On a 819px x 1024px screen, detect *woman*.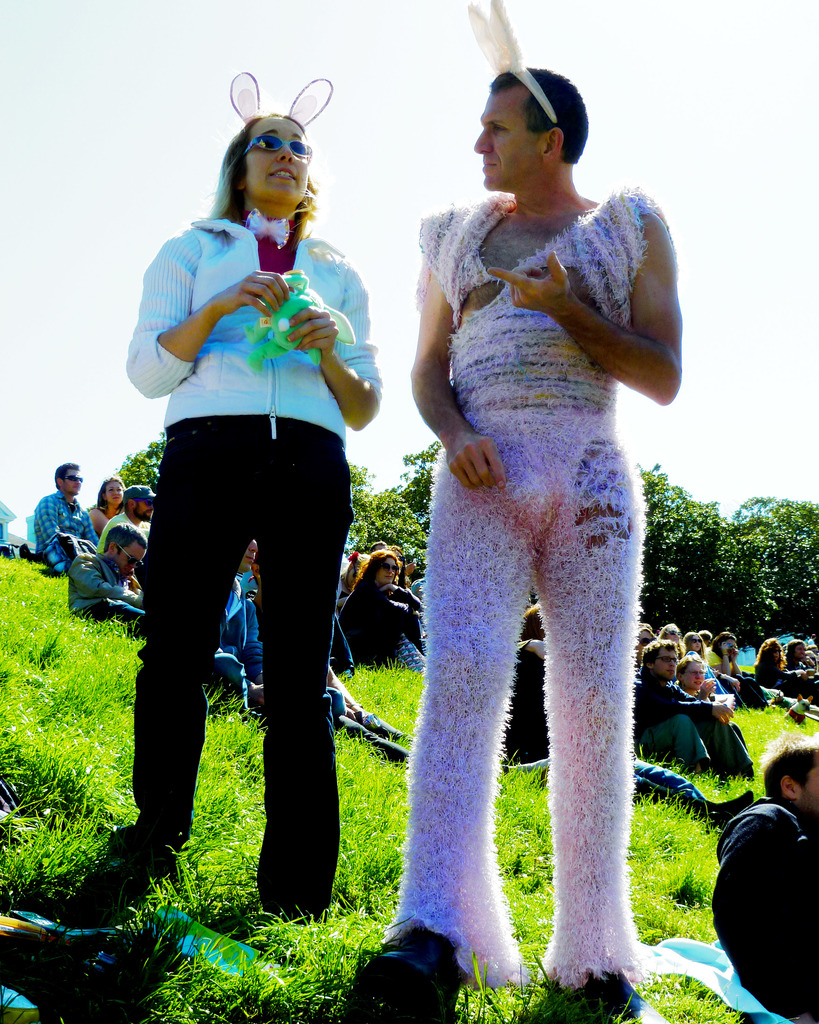
82/478/136/541.
